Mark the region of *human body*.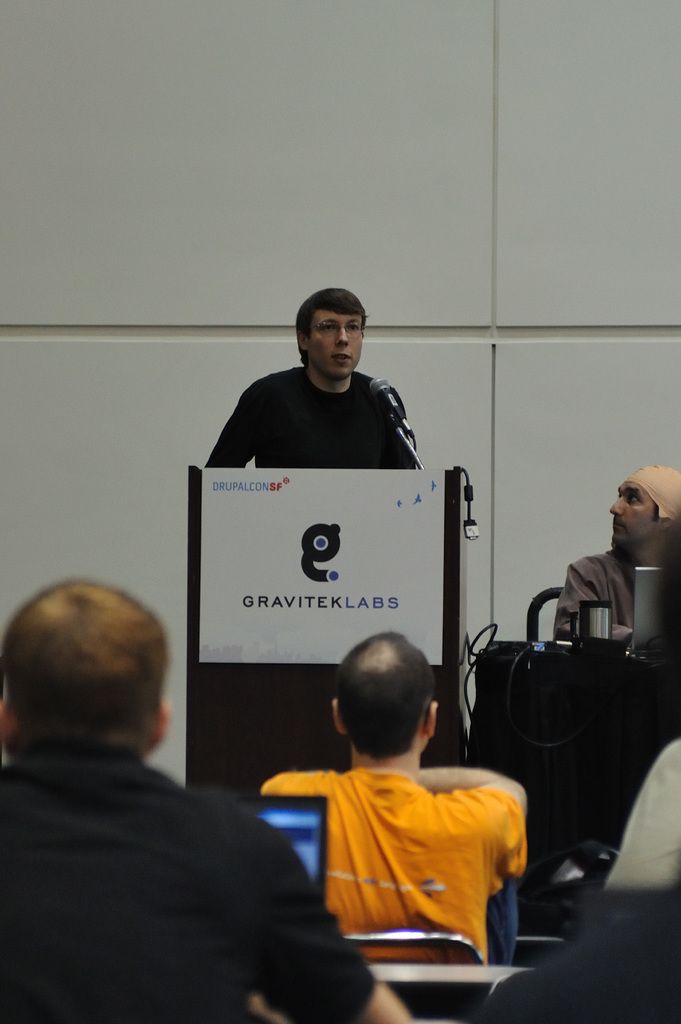
Region: detection(0, 739, 417, 1023).
